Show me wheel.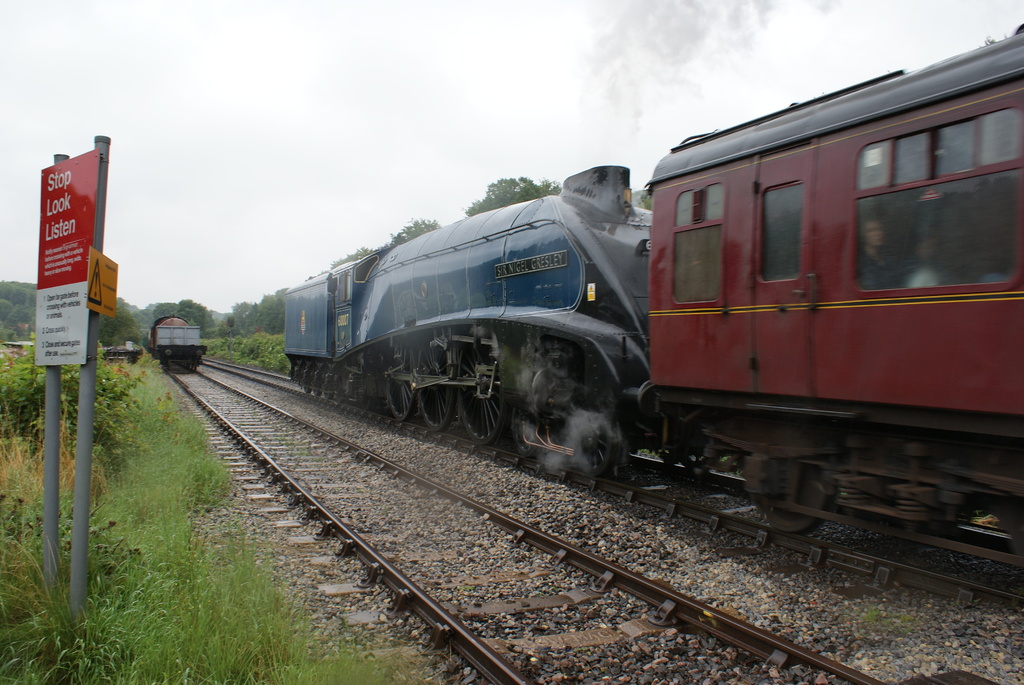
wheel is here: 383,347,424,422.
